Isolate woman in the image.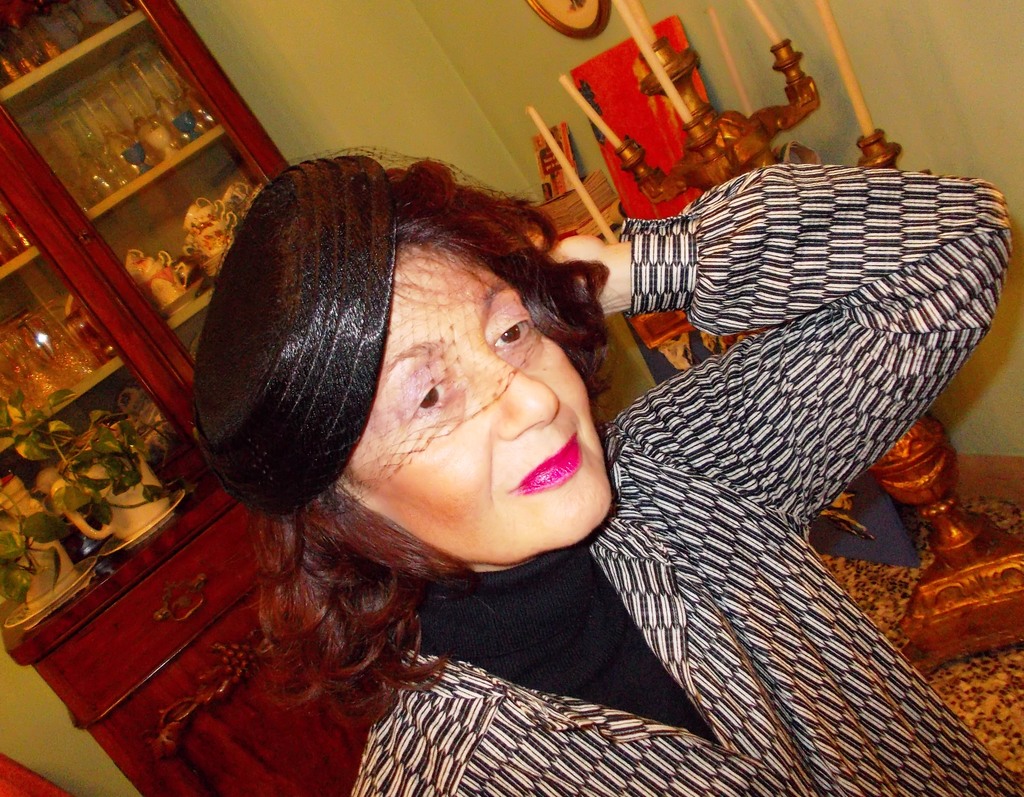
Isolated region: {"x1": 195, "y1": 146, "x2": 1023, "y2": 796}.
